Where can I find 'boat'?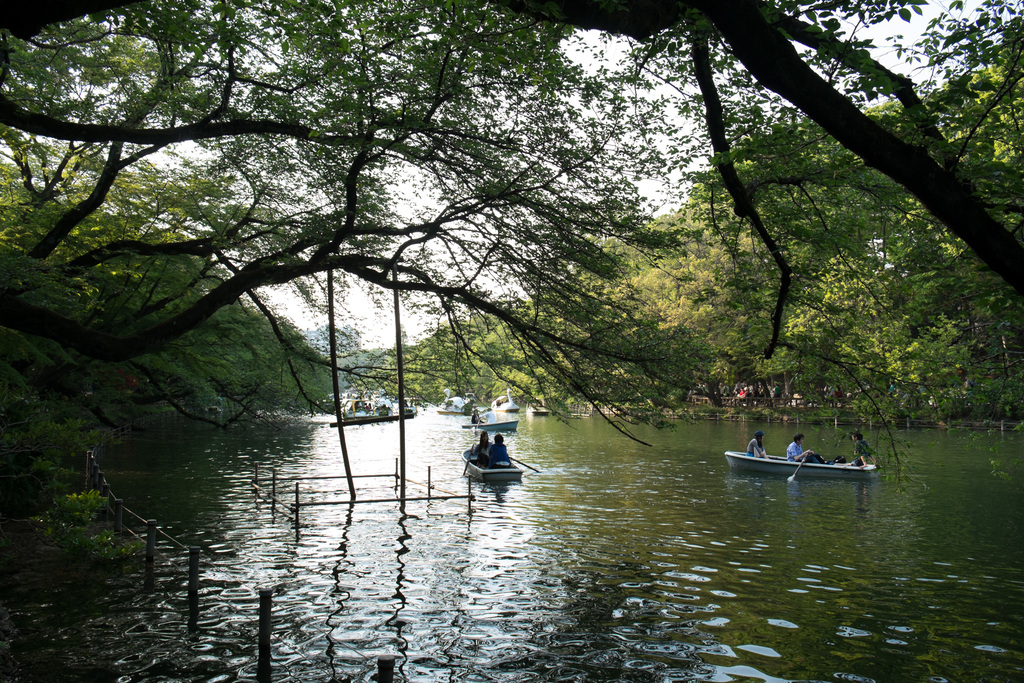
You can find it at [left=732, top=433, right=888, bottom=491].
